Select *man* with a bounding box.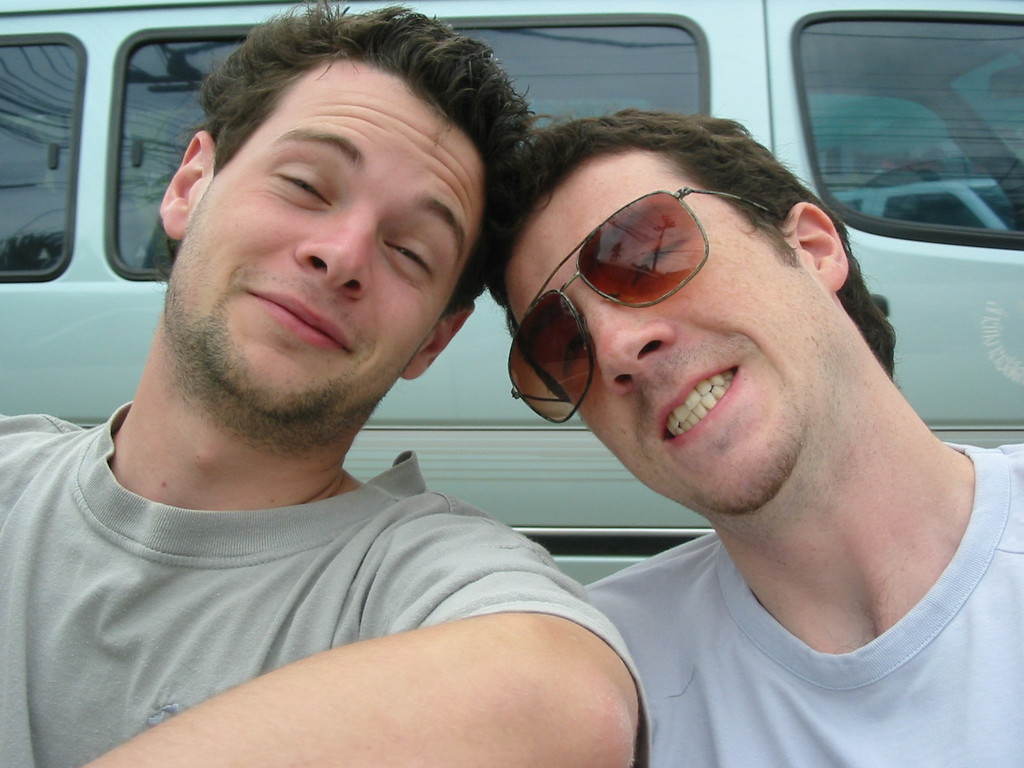
l=349, t=37, r=1023, b=751.
